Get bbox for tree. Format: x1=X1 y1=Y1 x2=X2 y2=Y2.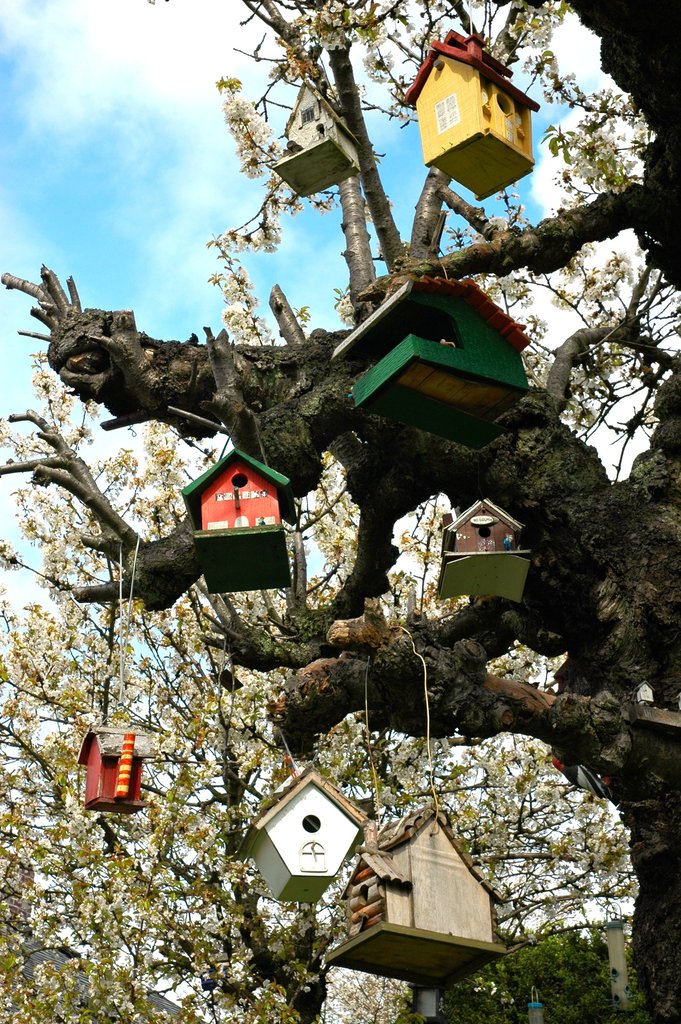
x1=429 y1=924 x2=648 y2=1023.
